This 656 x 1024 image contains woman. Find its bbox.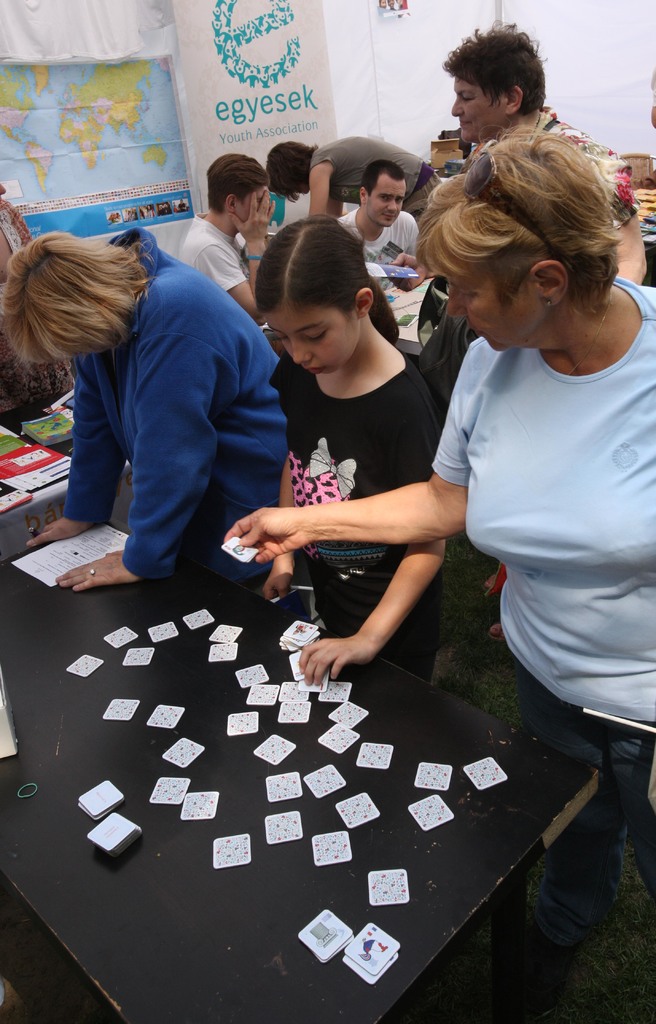
{"left": 0, "top": 230, "right": 292, "bottom": 577}.
